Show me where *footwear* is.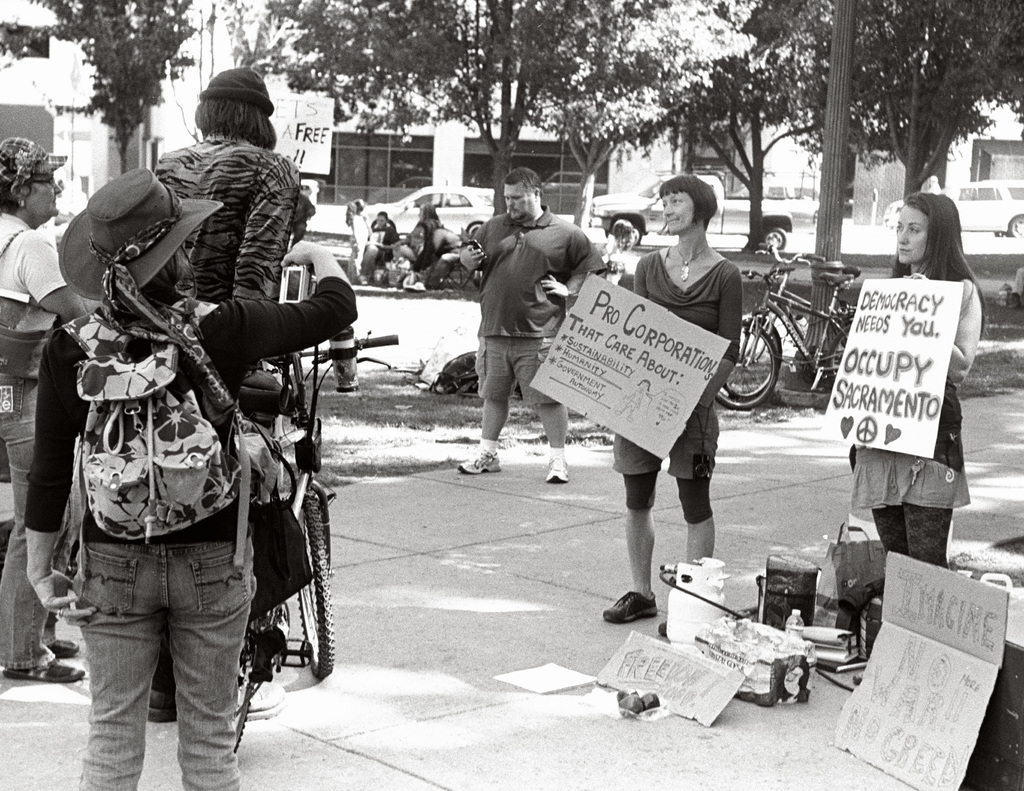
*footwear* is at 54,632,79,654.
